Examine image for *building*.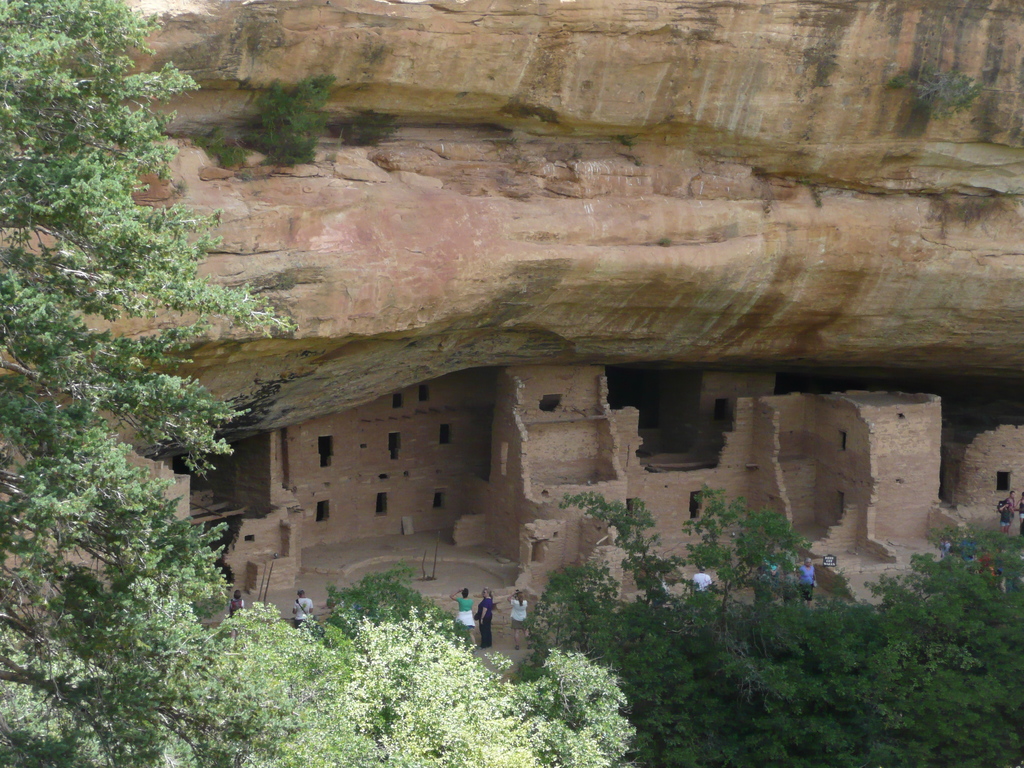
Examination result: (left=124, top=366, right=1023, bottom=623).
